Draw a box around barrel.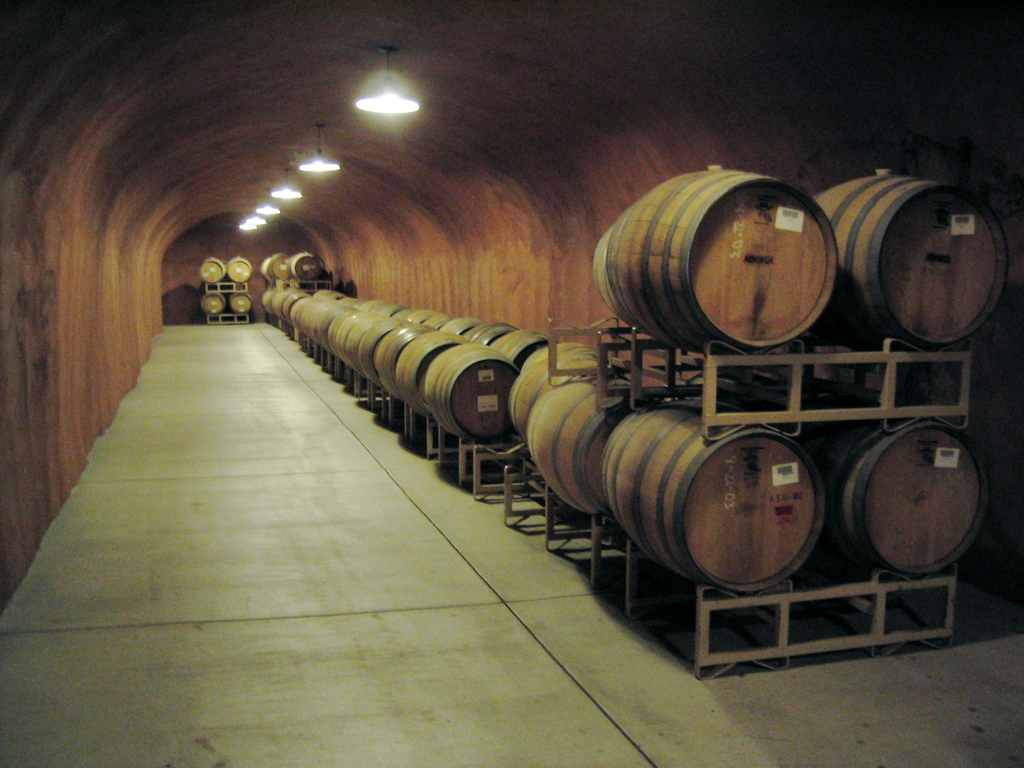
rect(231, 294, 256, 311).
